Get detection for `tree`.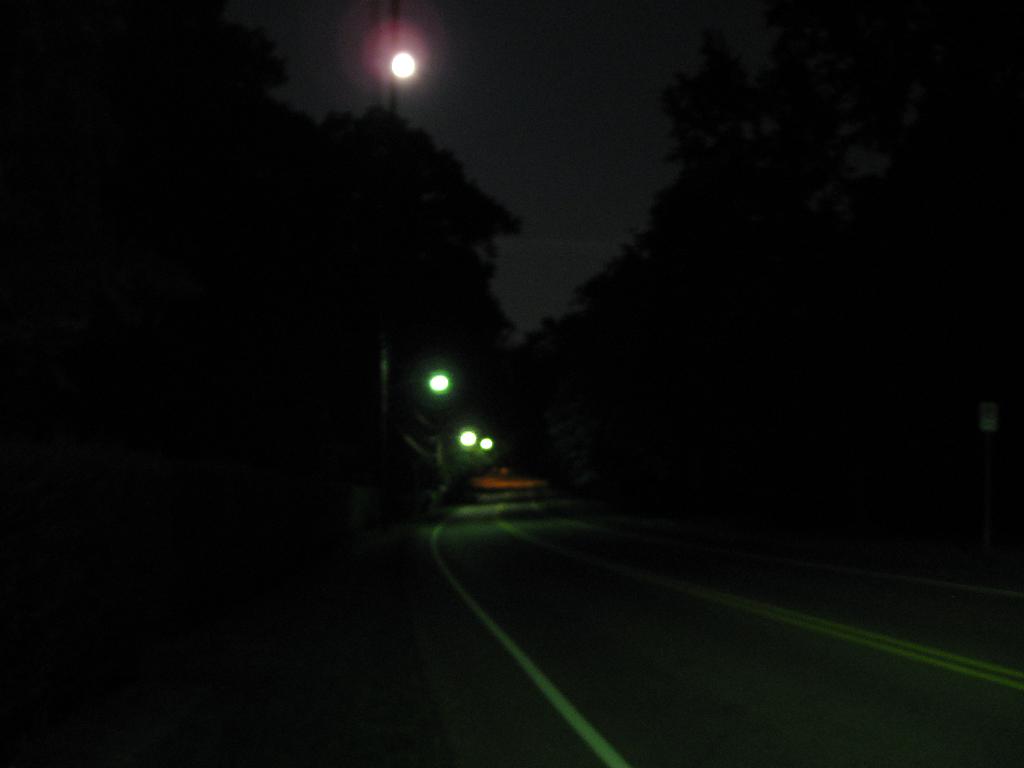
Detection: box=[239, 93, 538, 556].
